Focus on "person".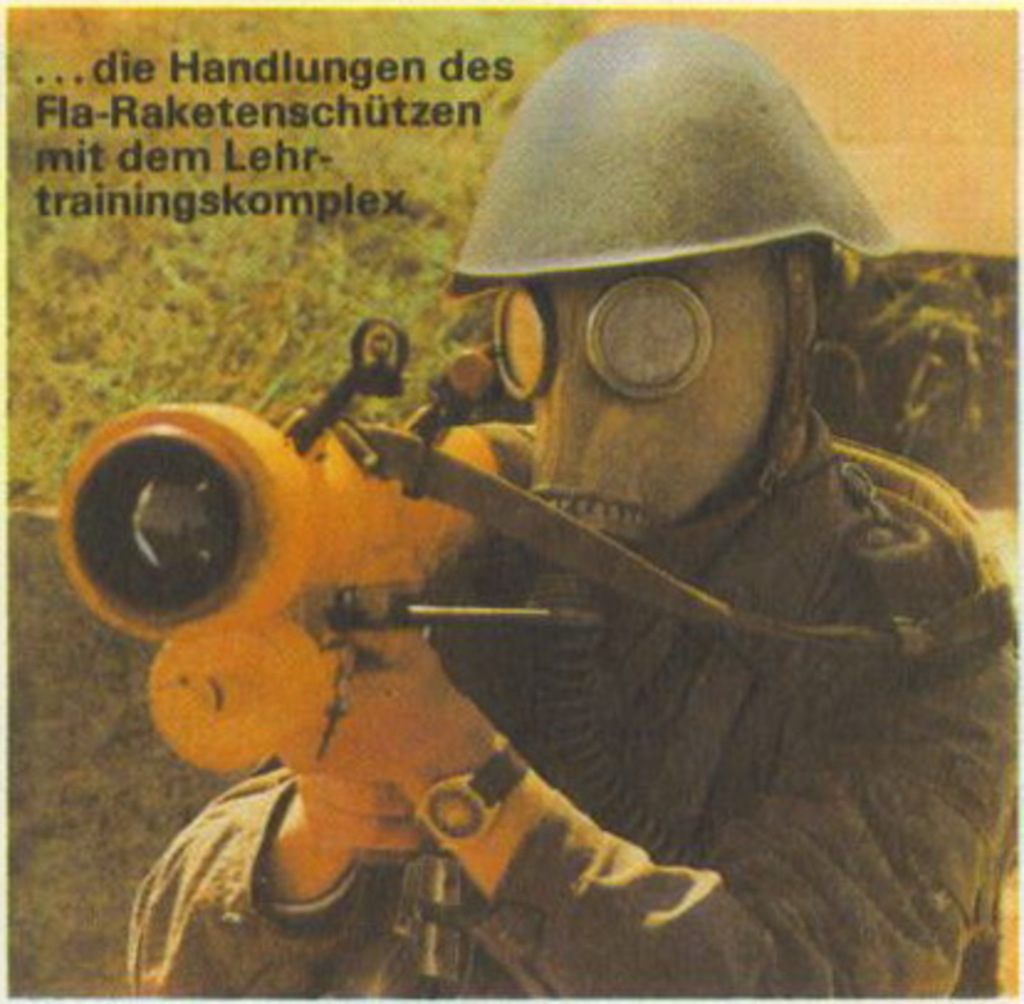
Focused at (121, 25, 1019, 997).
